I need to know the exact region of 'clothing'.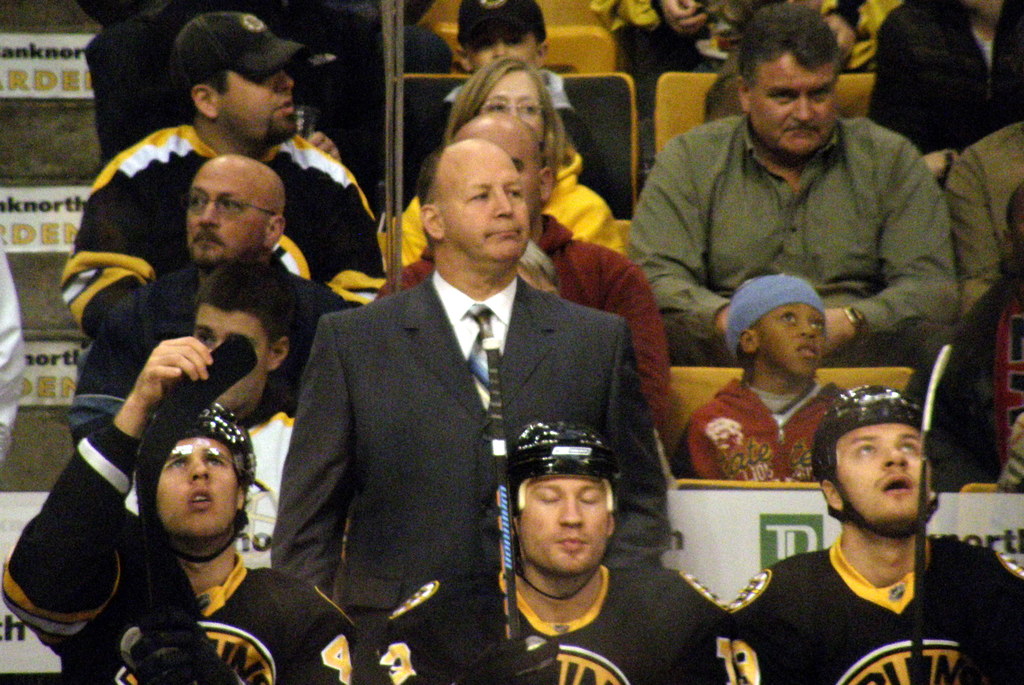
Region: [723, 545, 1023, 684].
